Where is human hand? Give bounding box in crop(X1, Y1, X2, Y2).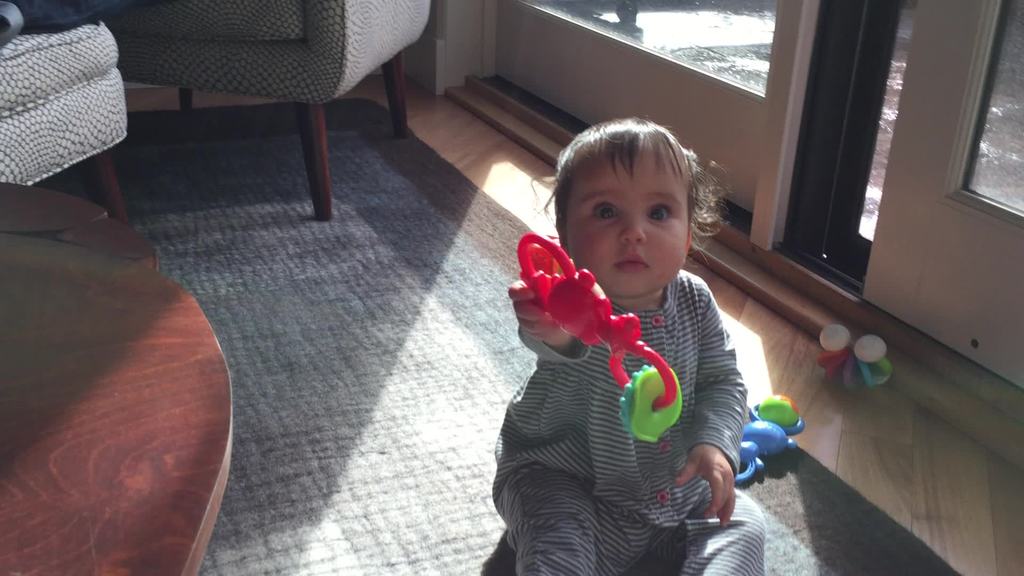
crop(508, 277, 561, 343).
